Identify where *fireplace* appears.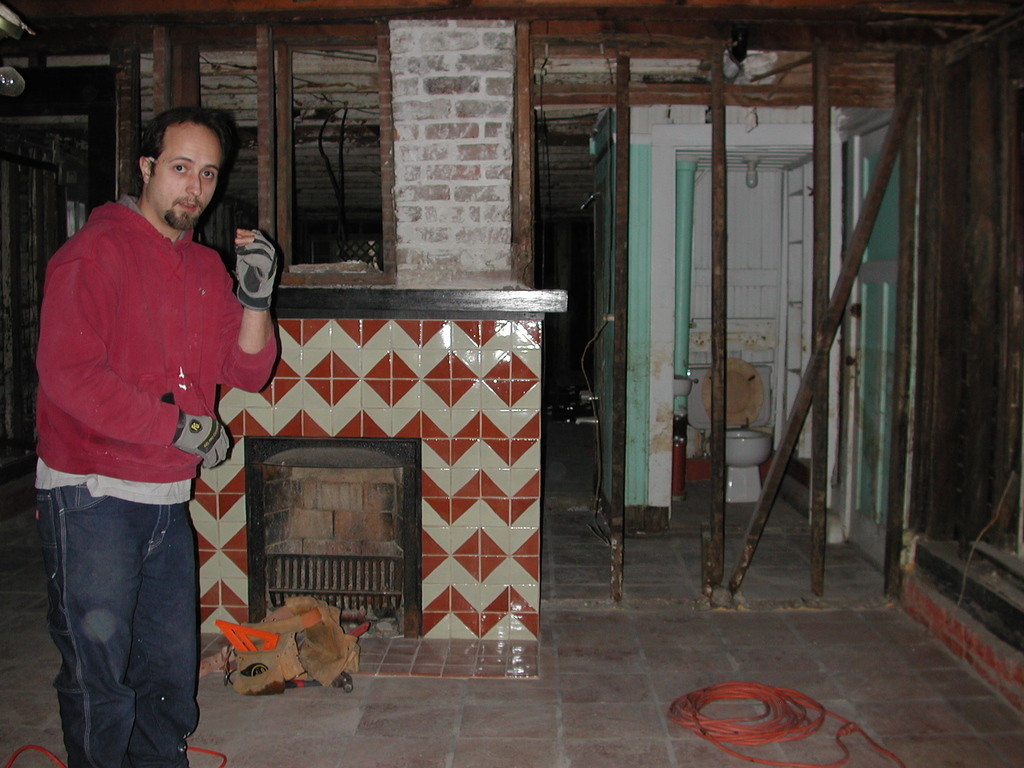
Appears at Rect(243, 430, 425, 637).
